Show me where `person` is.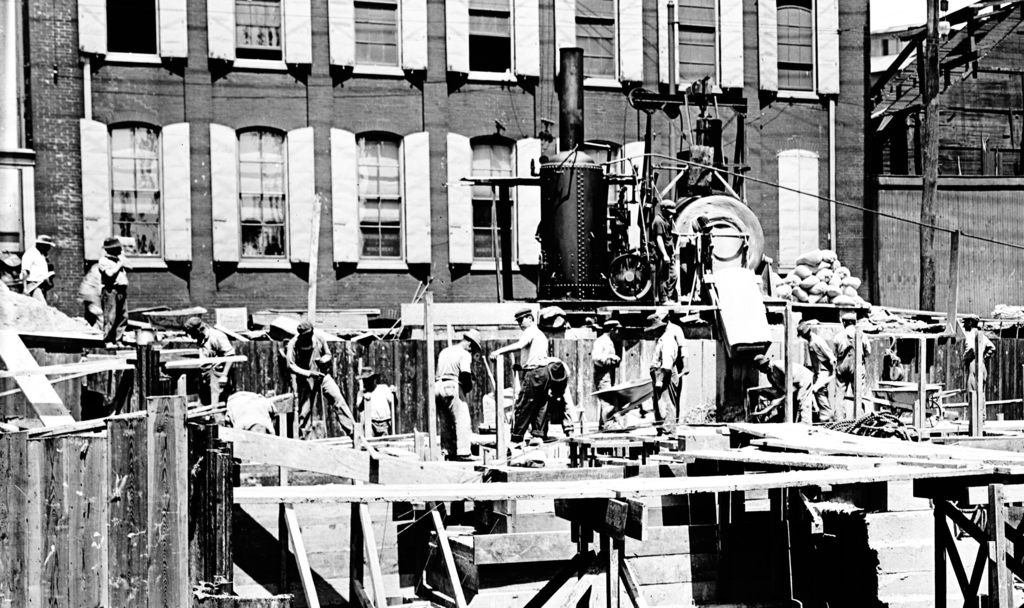
`person` is at box=[793, 320, 840, 419].
